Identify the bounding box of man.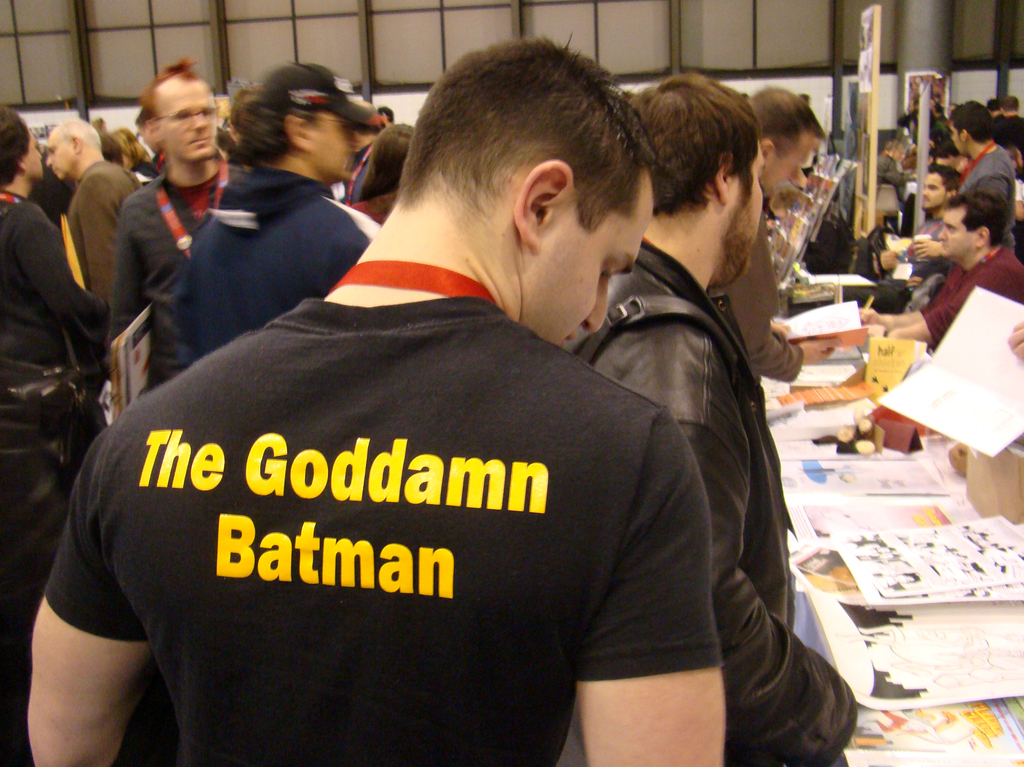
<bbox>895, 167, 956, 266</bbox>.
